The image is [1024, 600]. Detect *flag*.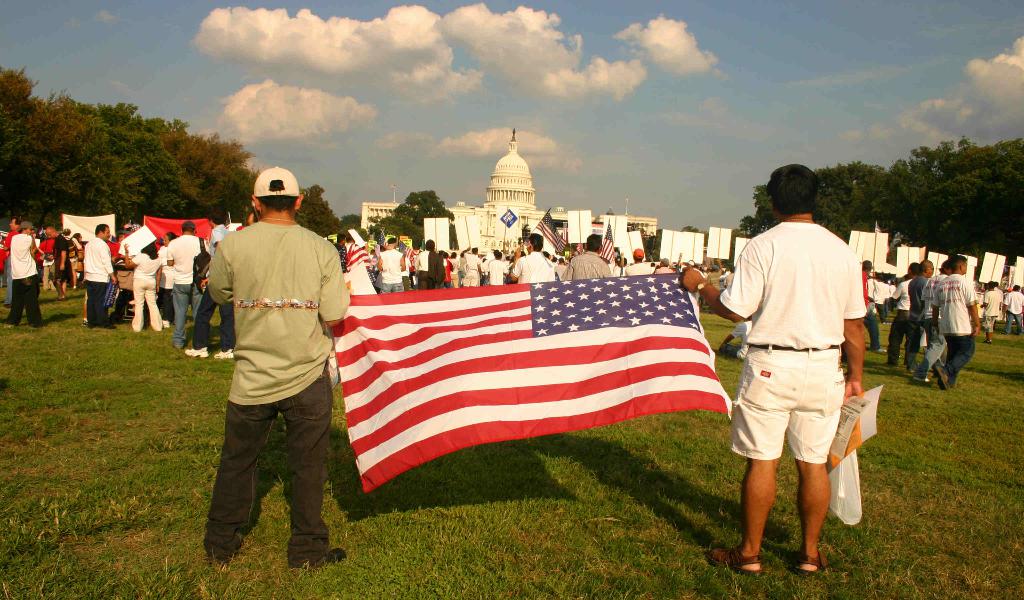
Detection: [left=339, top=255, right=728, bottom=488].
